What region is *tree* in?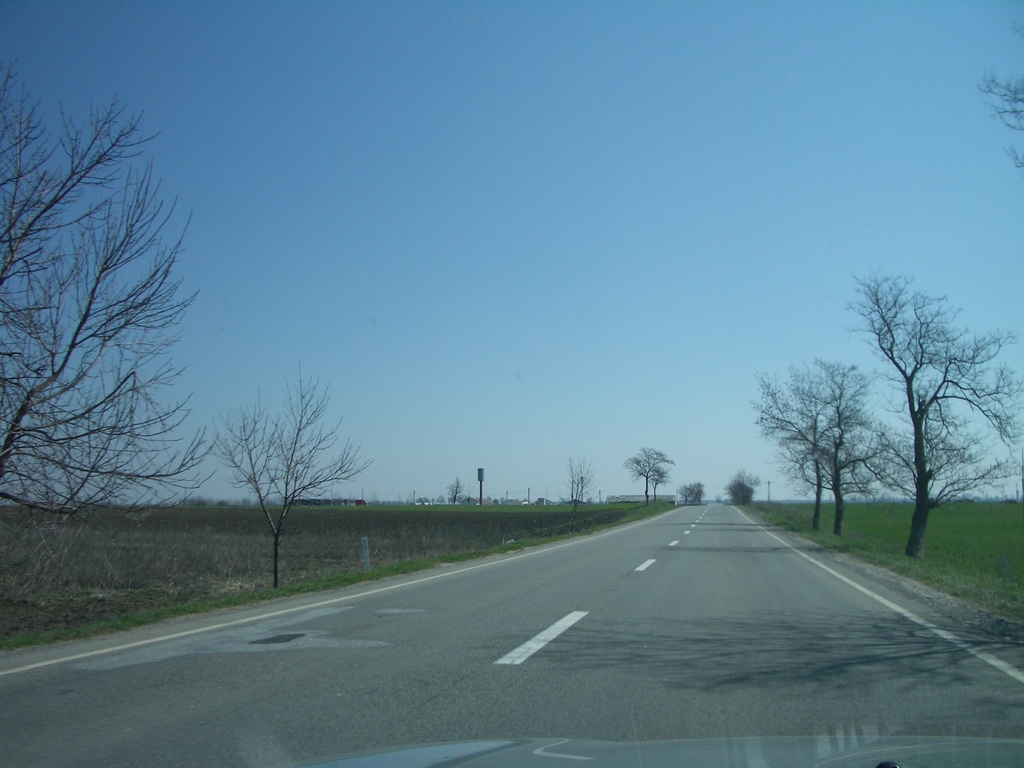
box=[722, 472, 760, 504].
